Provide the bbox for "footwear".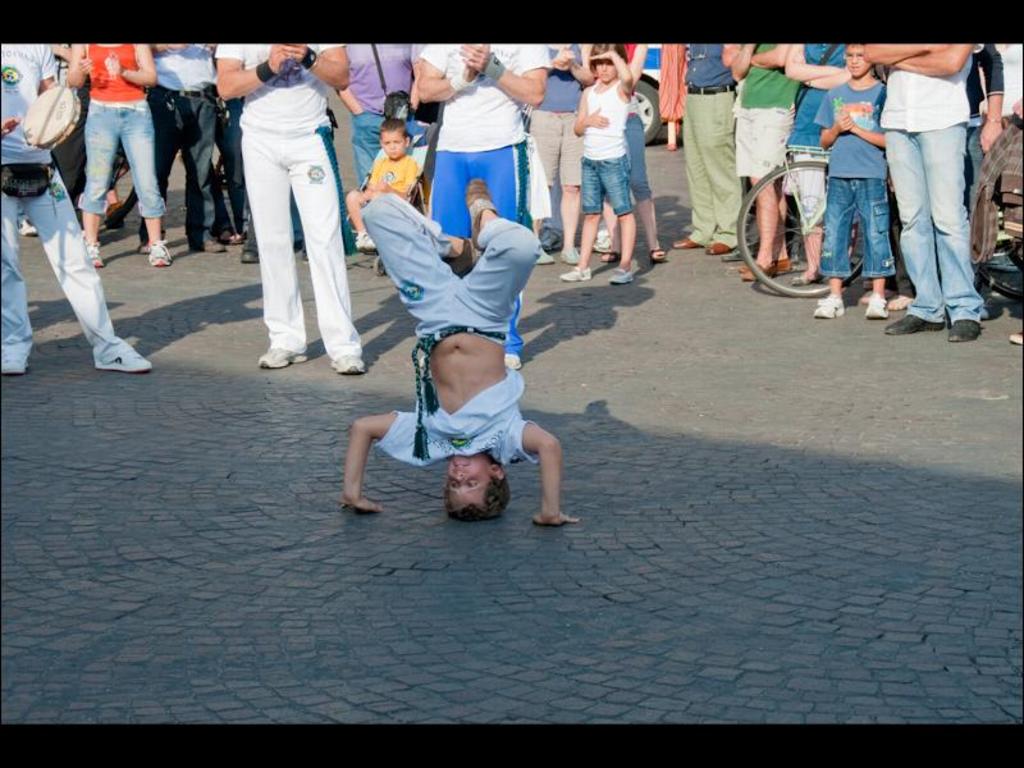
detection(444, 241, 483, 275).
